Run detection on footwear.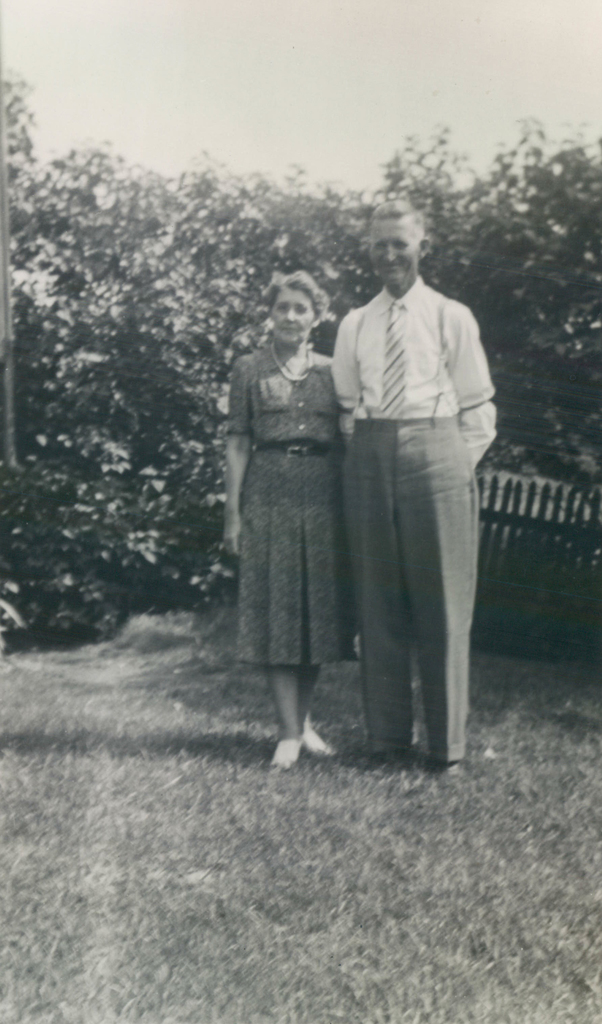
Result: <box>425,756,468,781</box>.
